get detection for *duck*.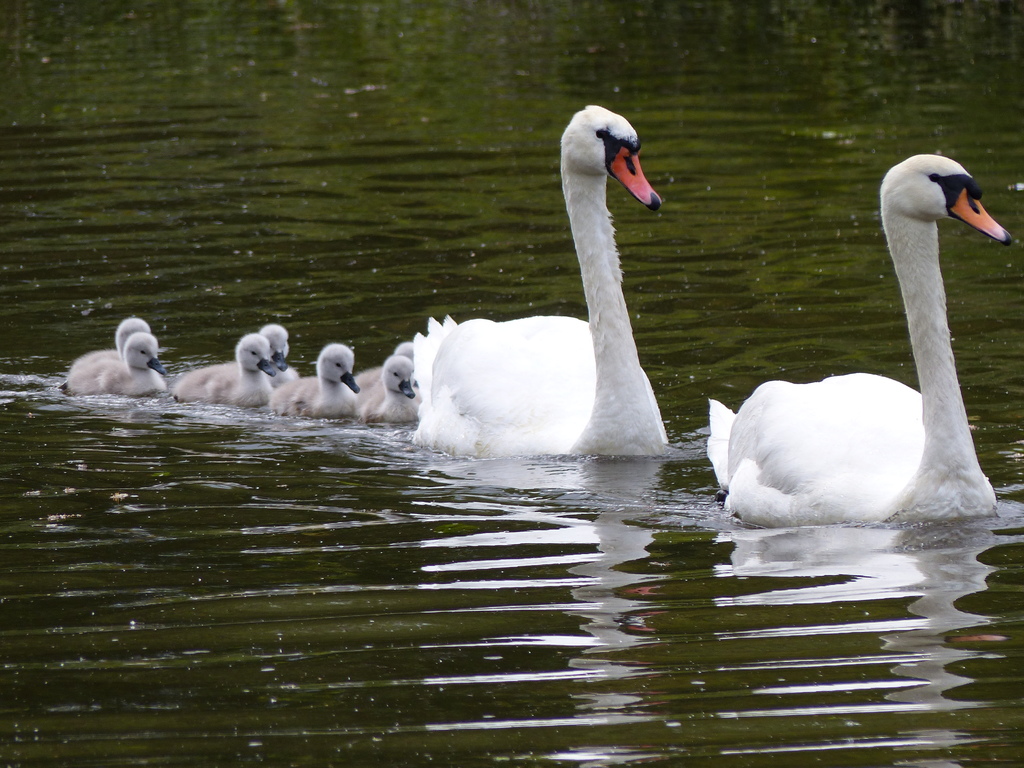
Detection: 354,353,428,420.
